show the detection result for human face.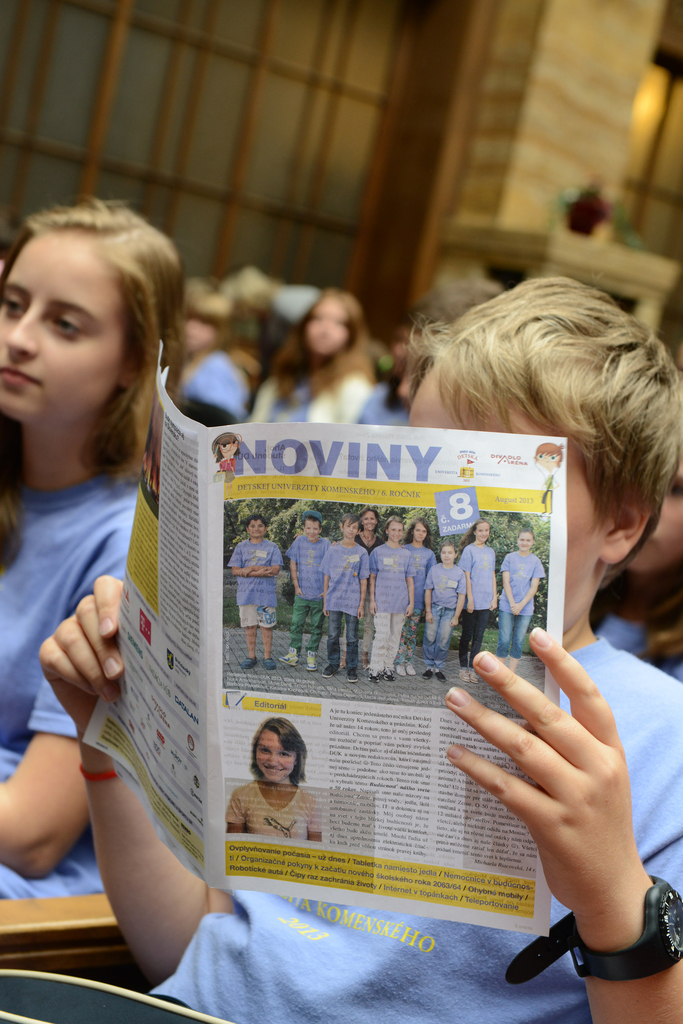
[304,297,351,356].
